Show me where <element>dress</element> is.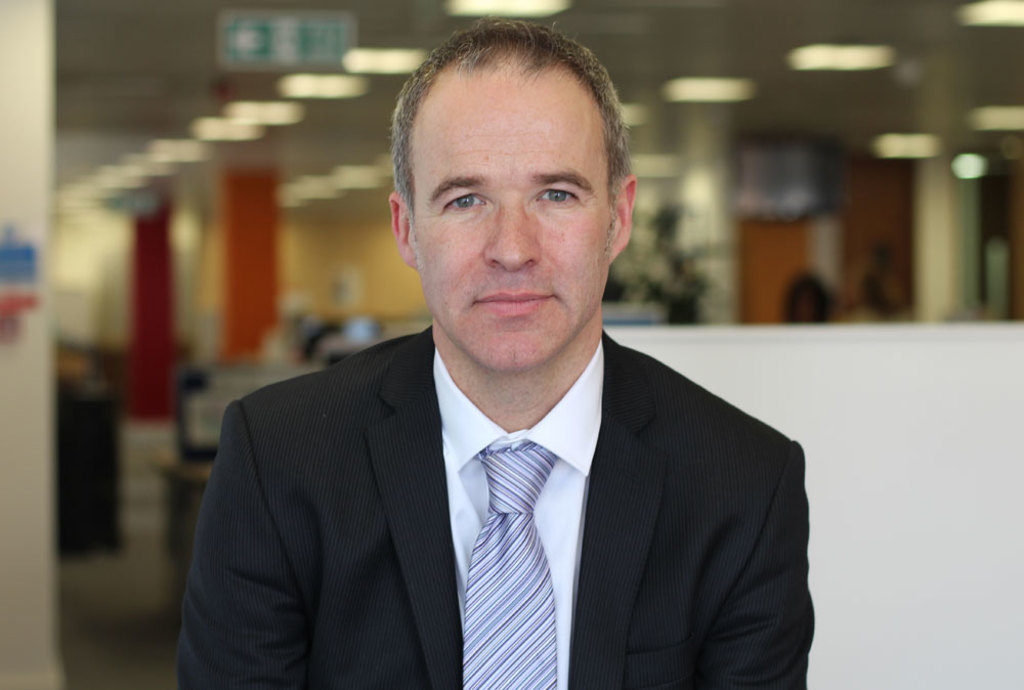
<element>dress</element> is at (left=176, top=326, right=817, bottom=689).
